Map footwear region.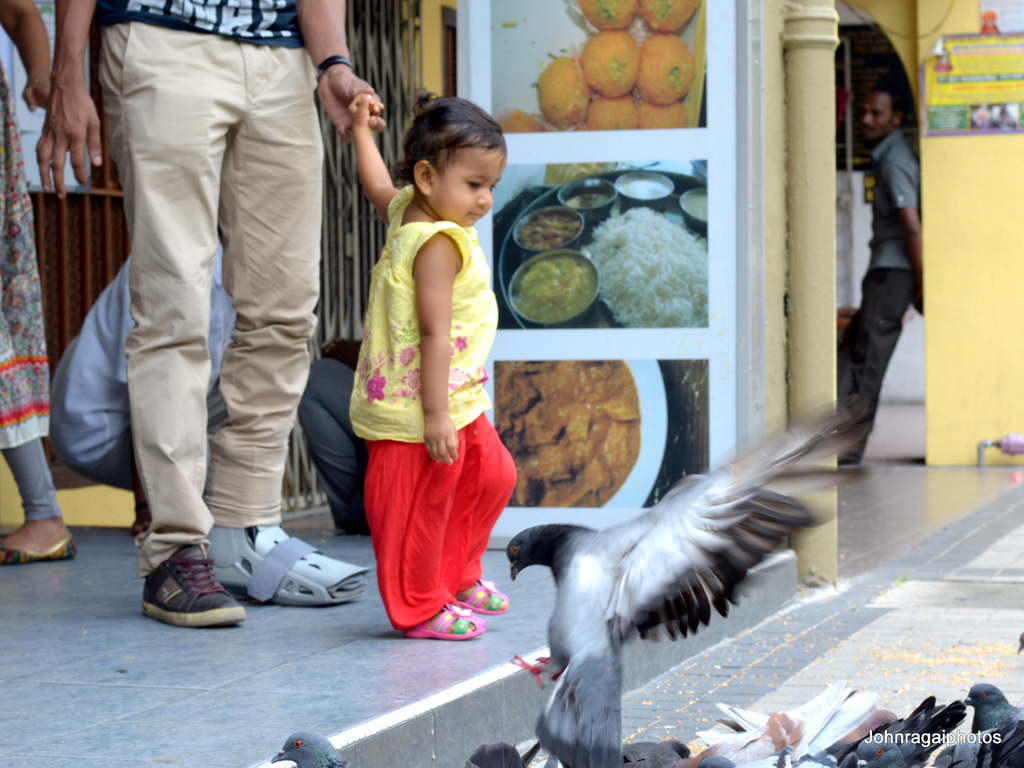
Mapped to (x1=391, y1=598, x2=488, y2=647).
